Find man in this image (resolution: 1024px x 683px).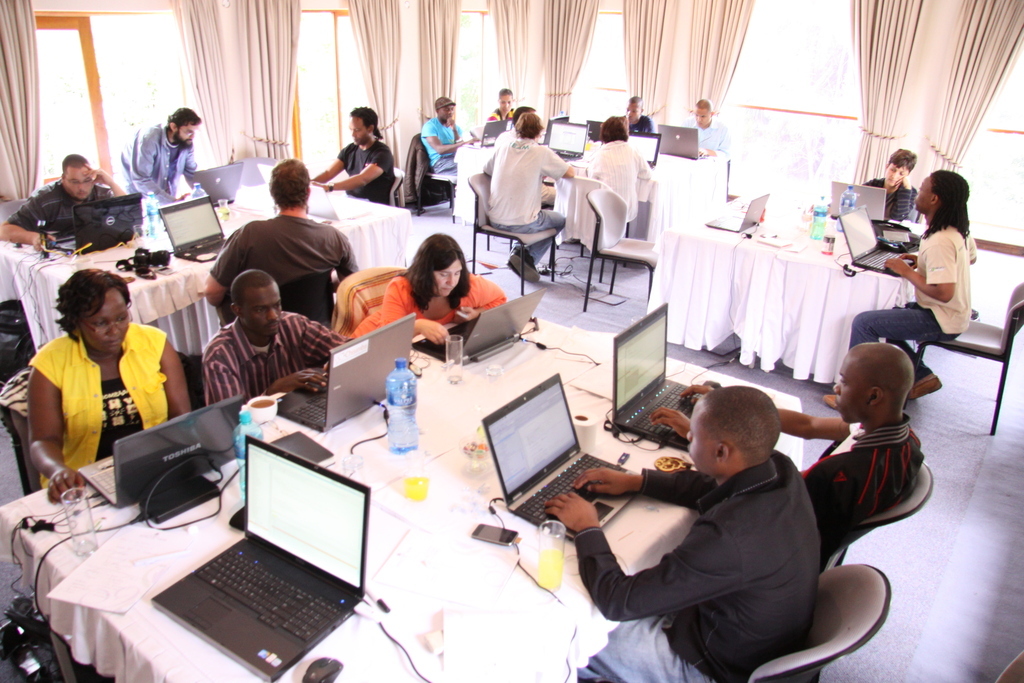
x1=0, y1=153, x2=124, y2=251.
